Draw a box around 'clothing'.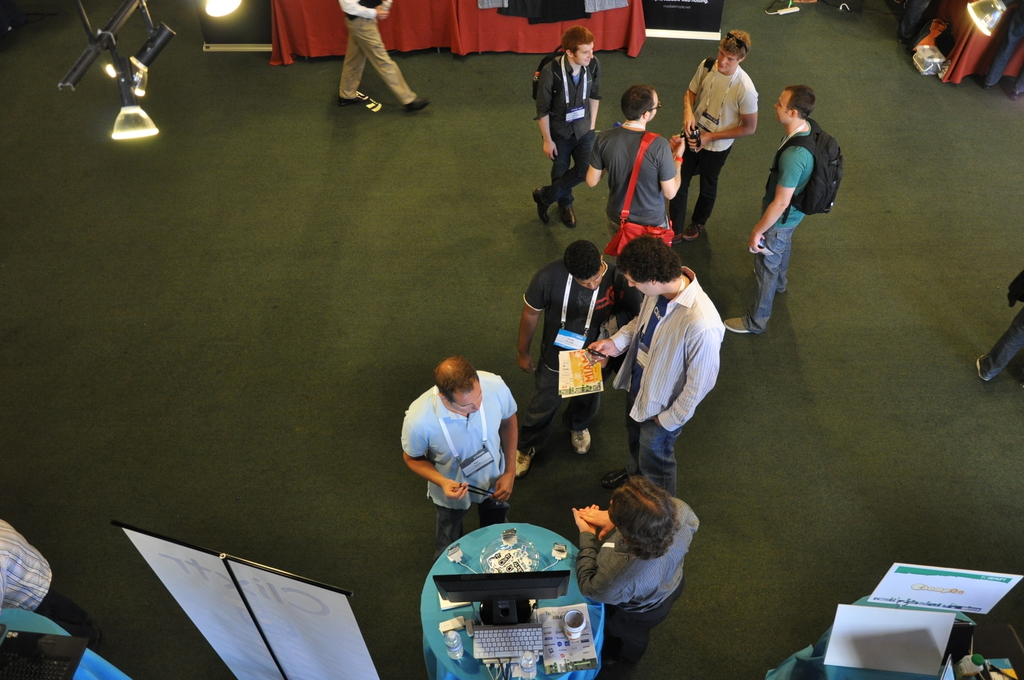
box=[977, 0, 1023, 88].
